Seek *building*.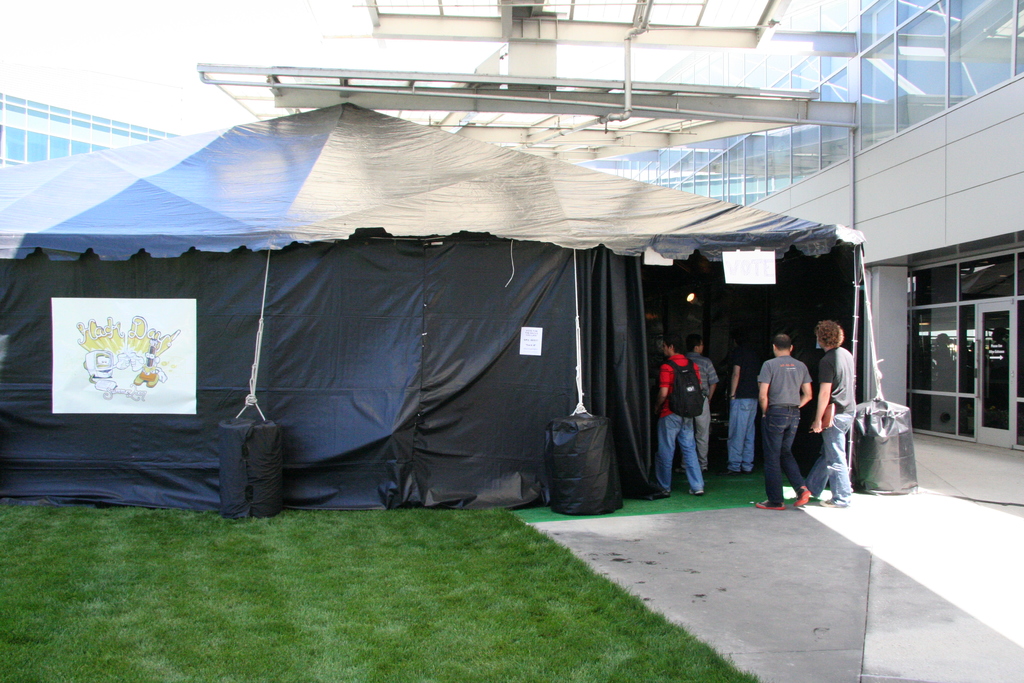
[0,0,1023,518].
